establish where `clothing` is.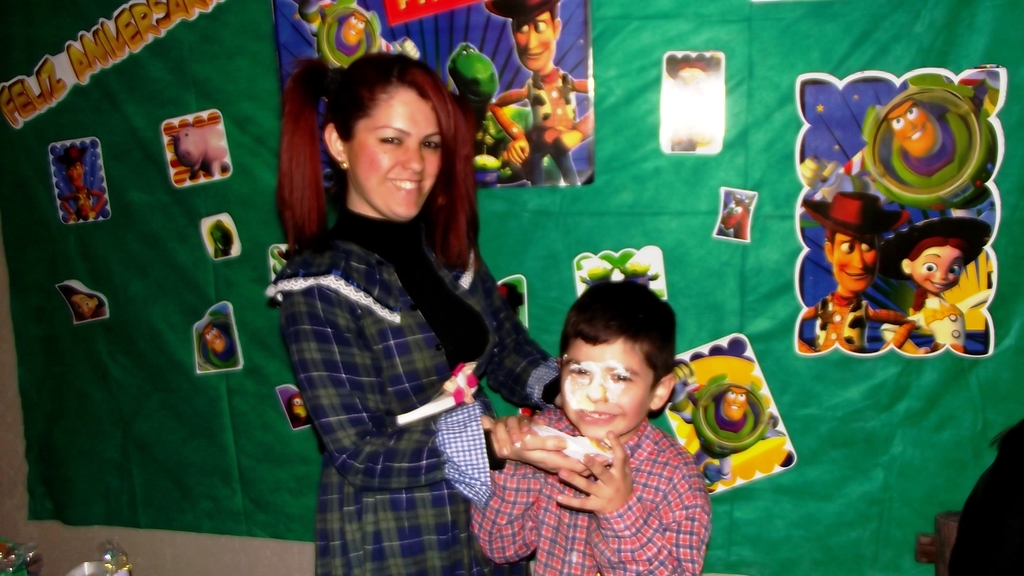
Established at {"x1": 252, "y1": 131, "x2": 531, "y2": 555}.
